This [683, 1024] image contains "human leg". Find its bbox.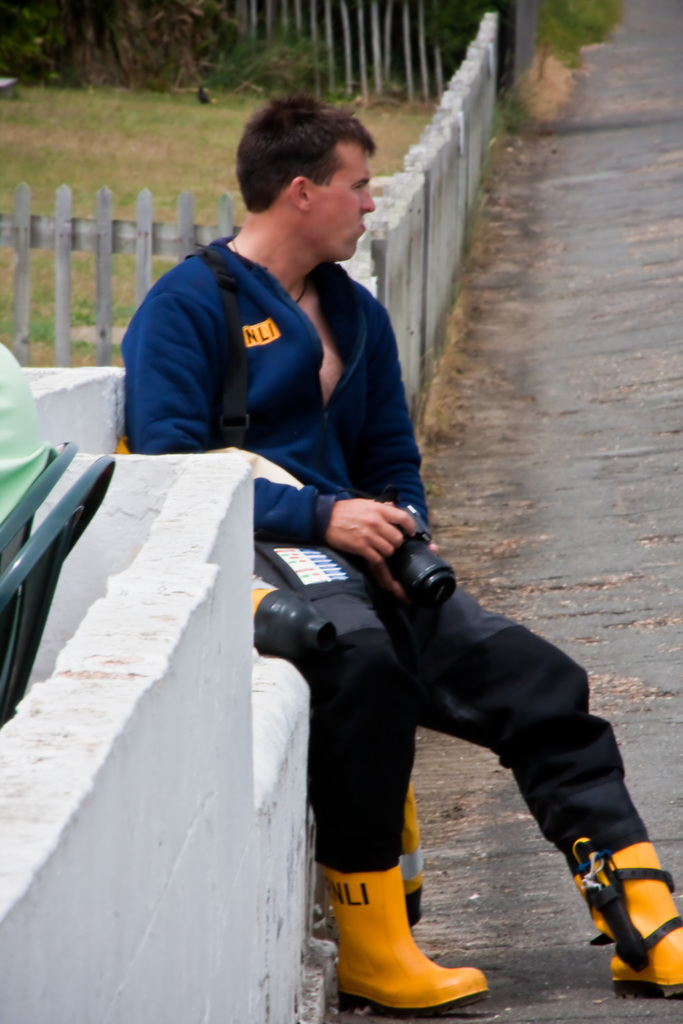
[left=283, top=573, right=493, bottom=1023].
